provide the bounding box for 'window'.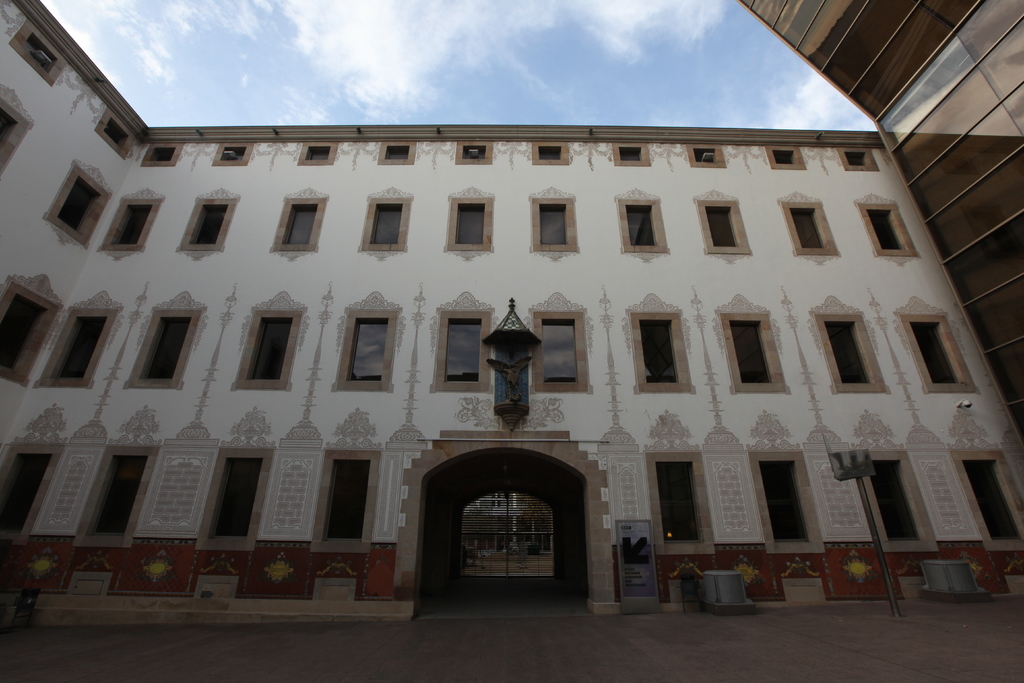
crop(94, 456, 148, 537).
